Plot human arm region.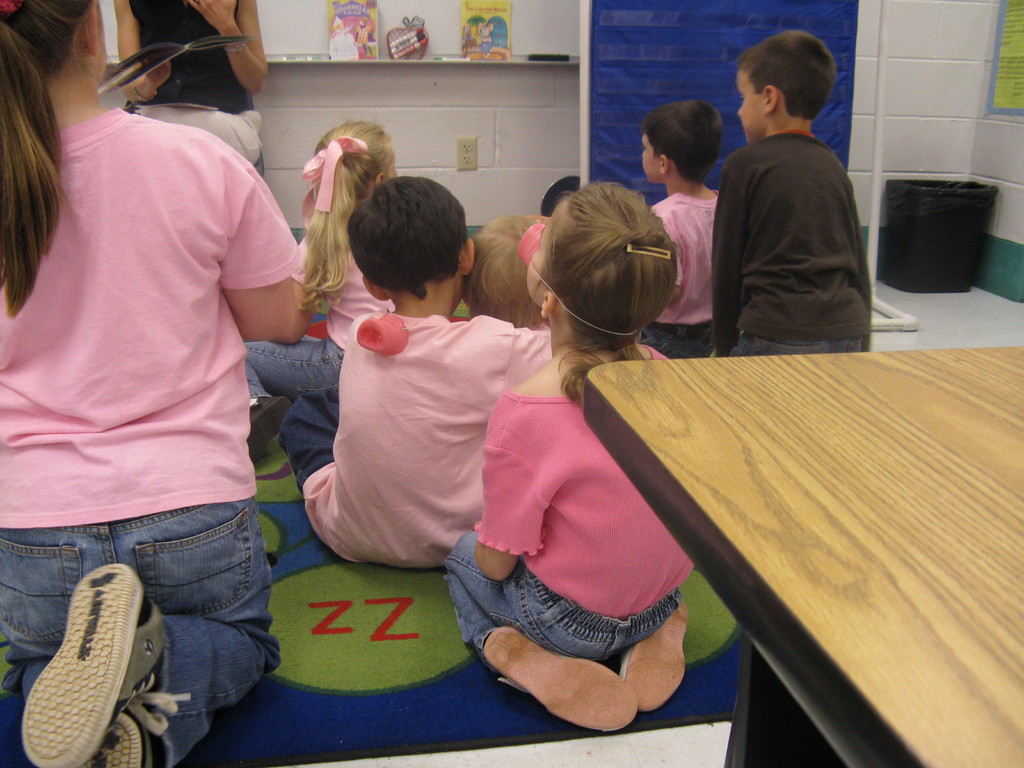
Plotted at 184/0/266/99.
